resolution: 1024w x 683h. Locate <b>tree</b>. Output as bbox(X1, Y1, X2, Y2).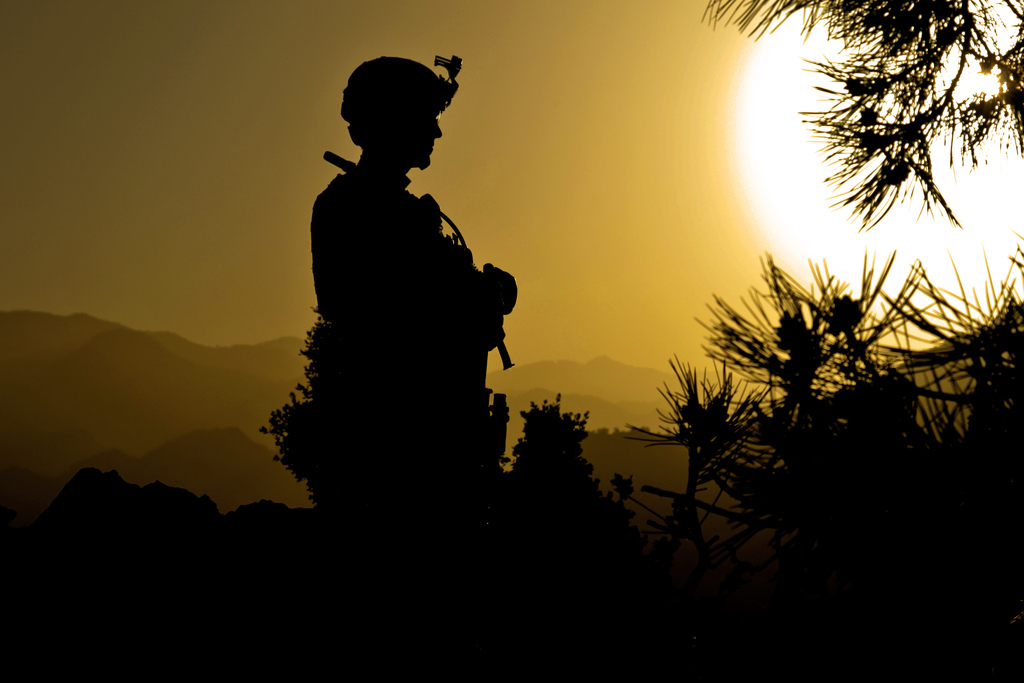
bbox(705, 0, 1023, 236).
